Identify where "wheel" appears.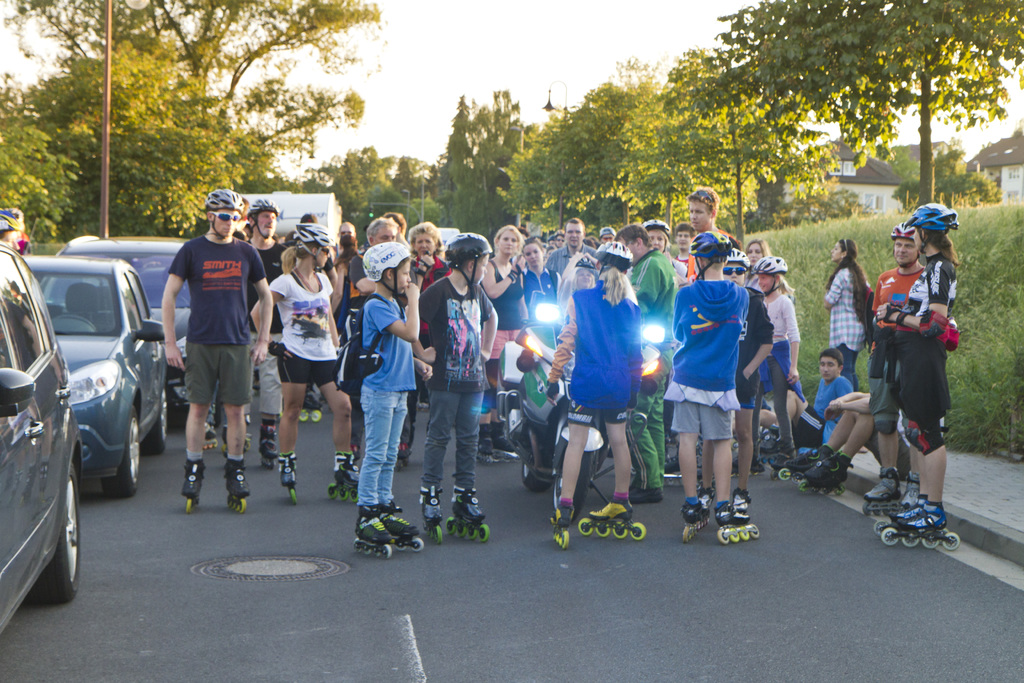
Appears at crop(782, 468, 788, 479).
